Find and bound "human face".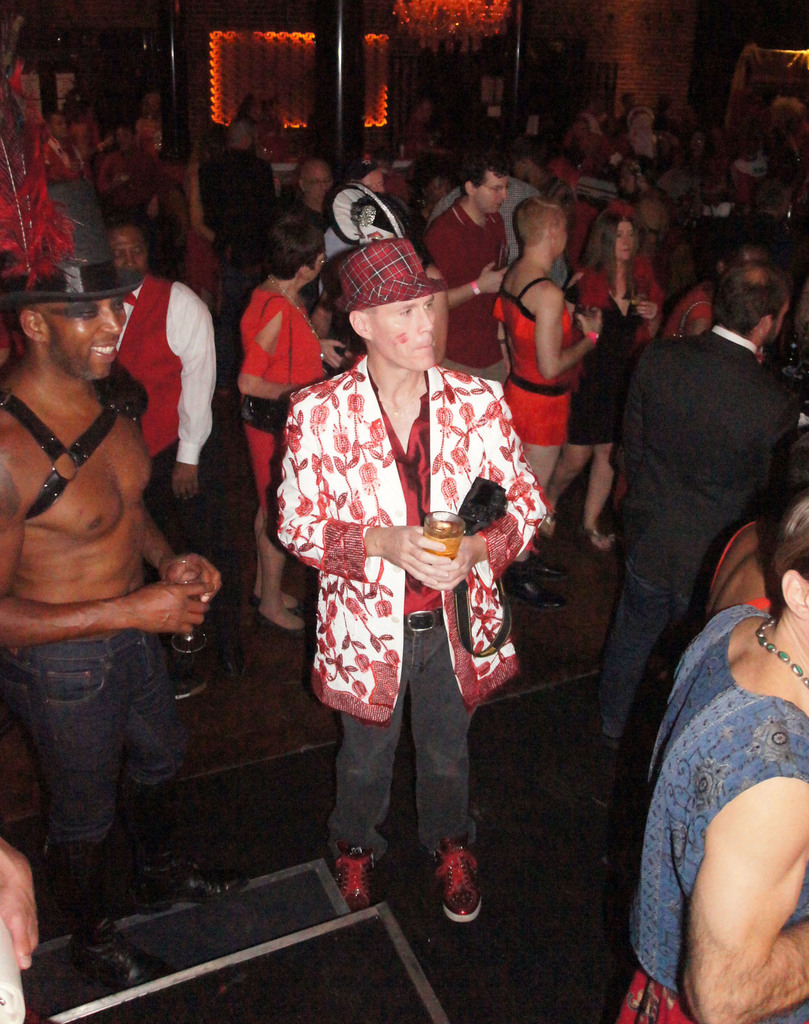
Bound: region(473, 170, 507, 215).
